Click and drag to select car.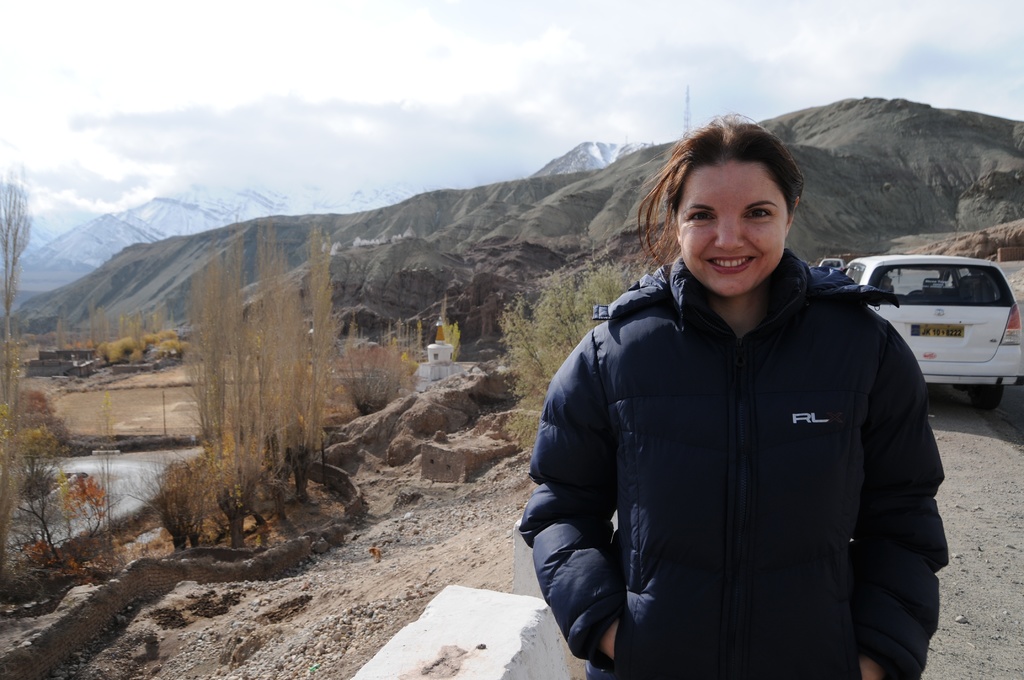
Selection: bbox=[845, 252, 1023, 403].
